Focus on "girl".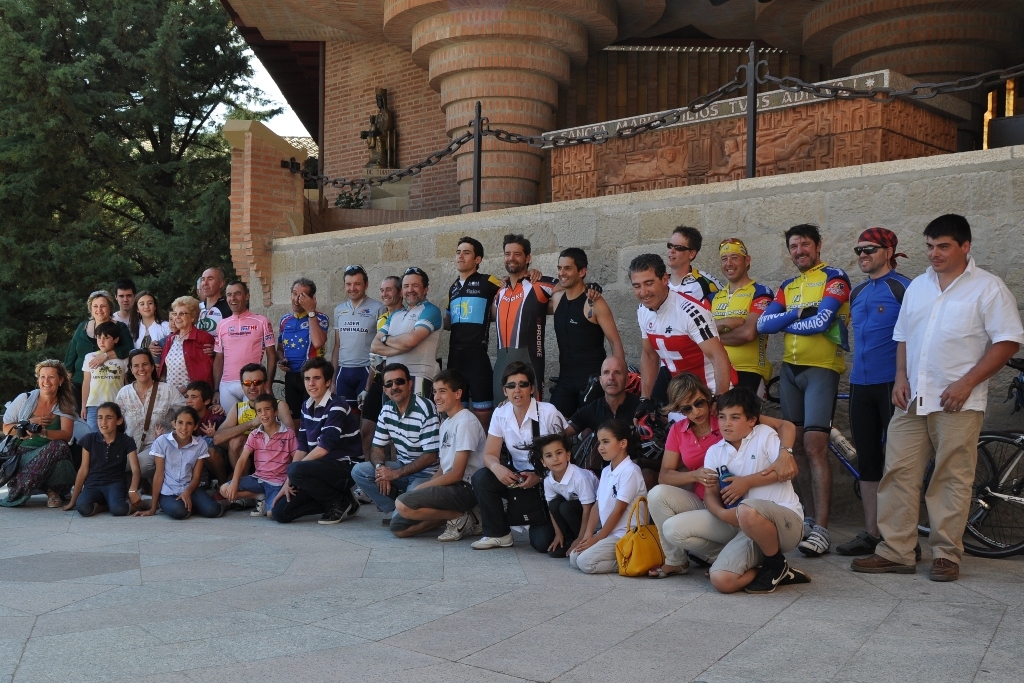
Focused at x1=60, y1=402, x2=142, y2=520.
